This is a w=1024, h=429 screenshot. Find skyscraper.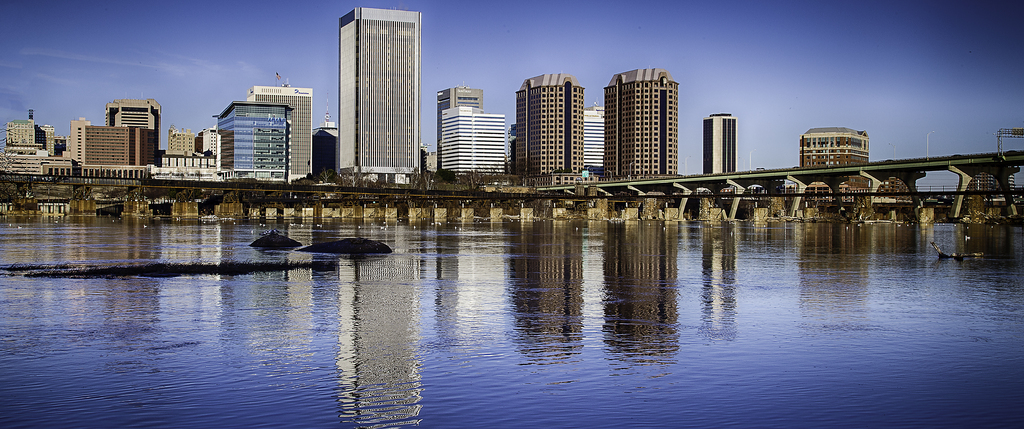
Bounding box: bbox=[205, 99, 311, 183].
